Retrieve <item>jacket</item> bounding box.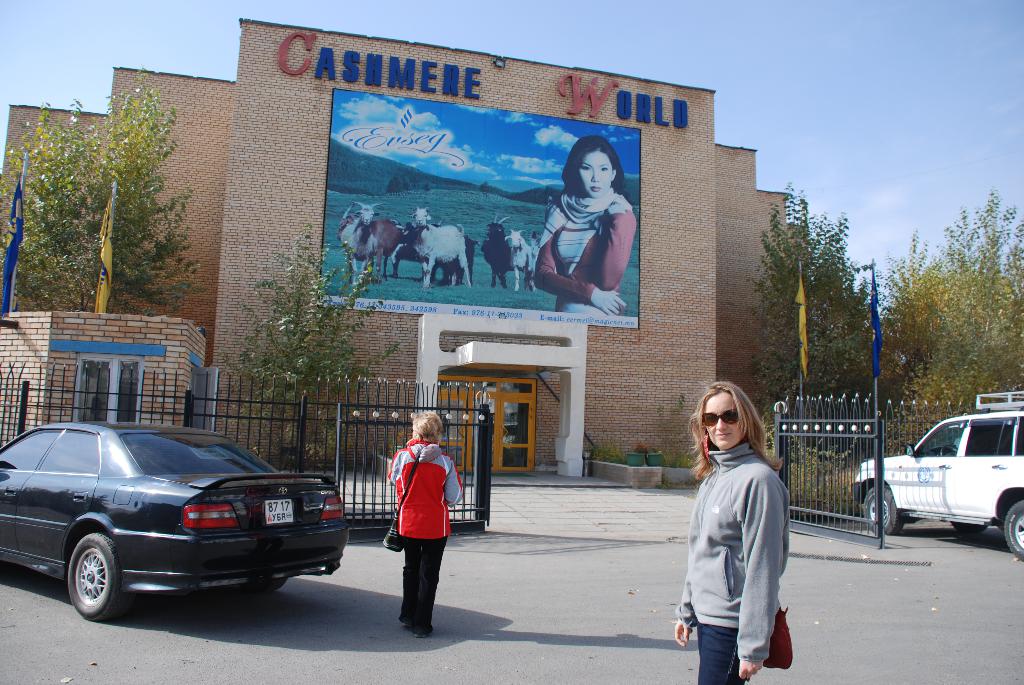
Bounding box: l=387, t=436, r=465, b=540.
